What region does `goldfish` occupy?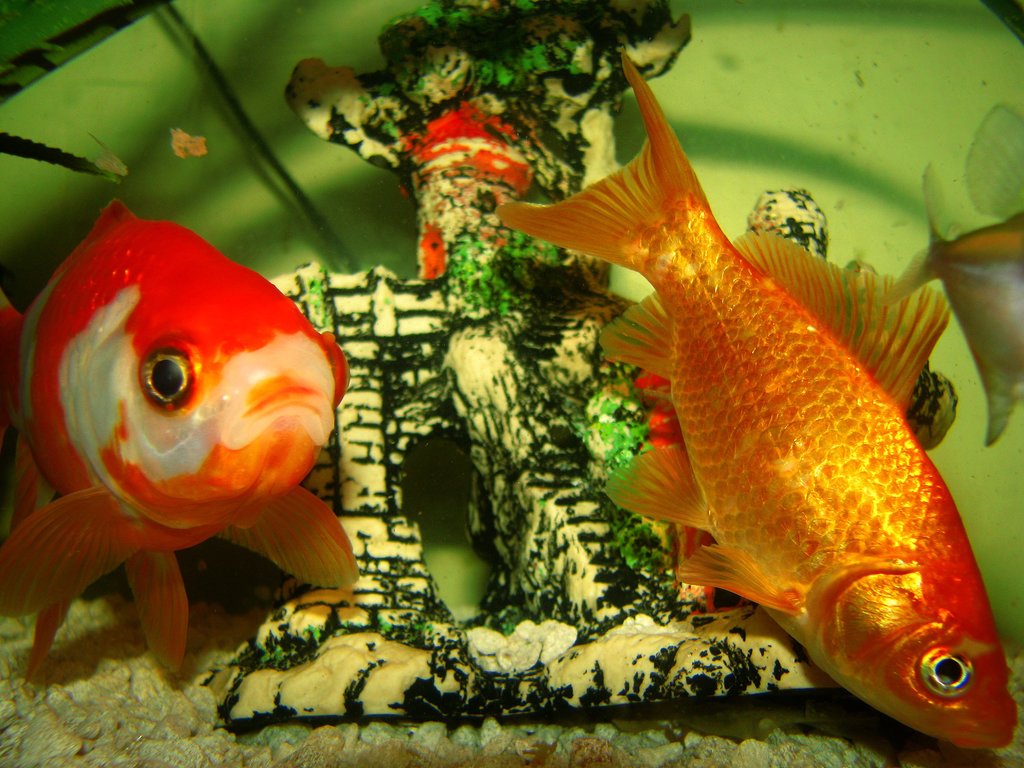
[x1=3, y1=234, x2=338, y2=709].
